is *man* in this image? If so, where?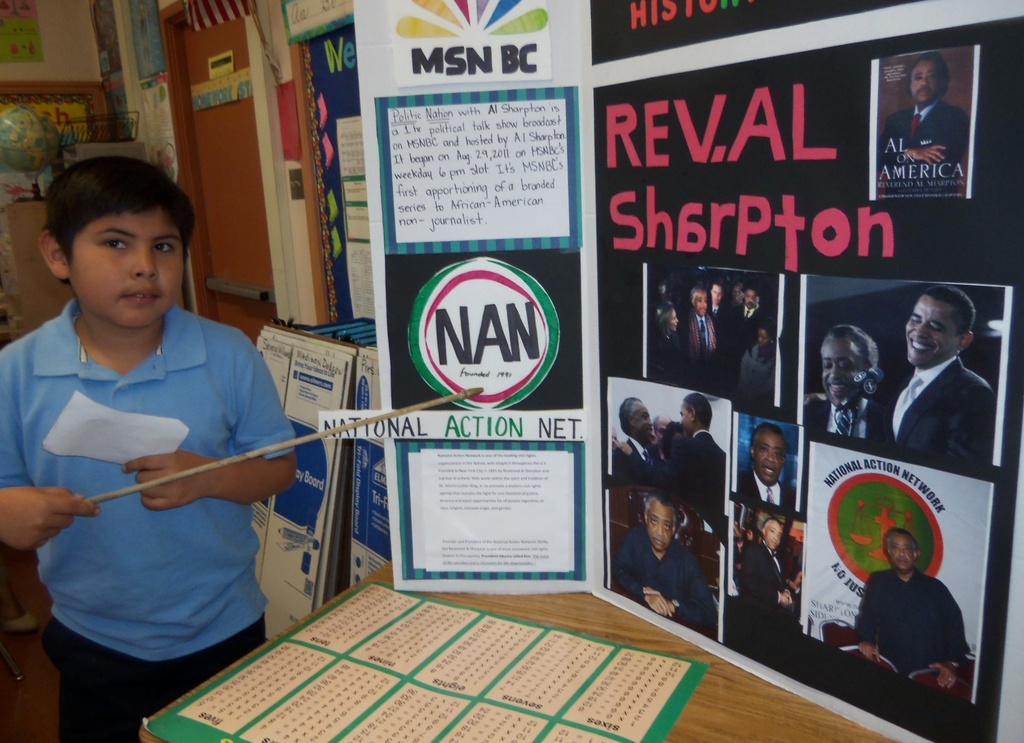
Yes, at bbox=(610, 394, 727, 495).
